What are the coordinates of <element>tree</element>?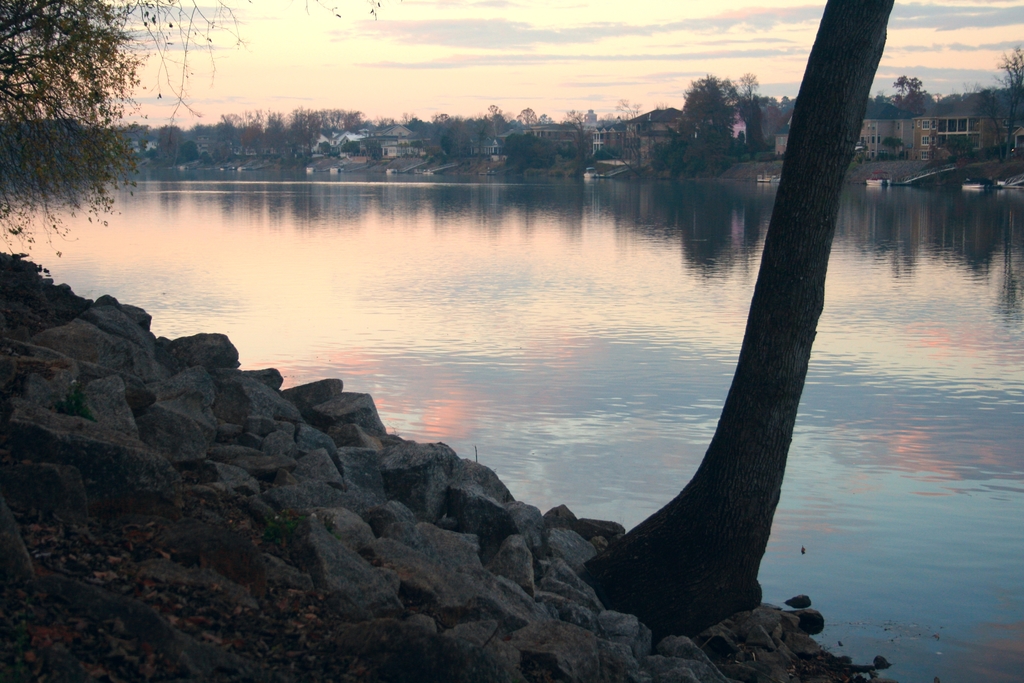
pyautogui.locateOnScreen(968, 42, 1023, 176).
